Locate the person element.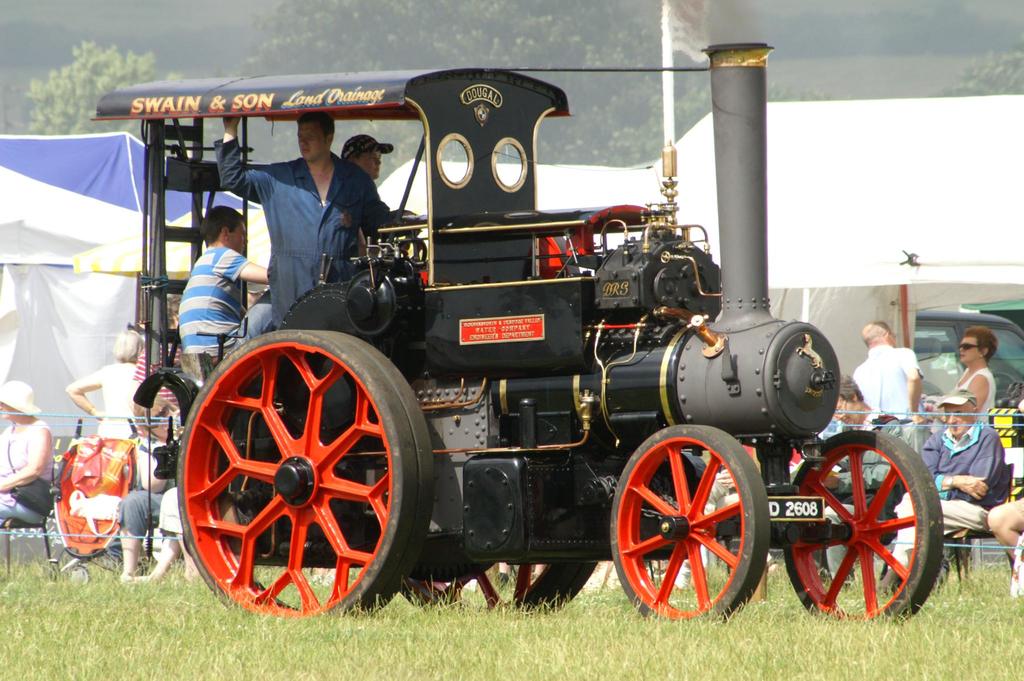
Element bbox: {"left": 344, "top": 133, "right": 386, "bottom": 179}.
